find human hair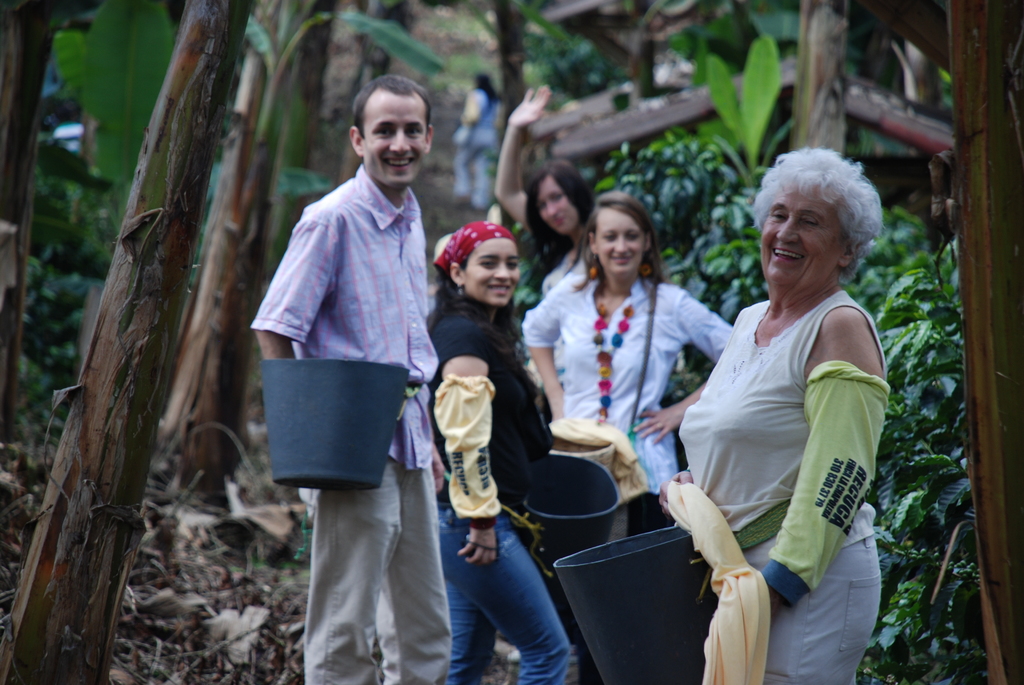
[349, 74, 432, 141]
